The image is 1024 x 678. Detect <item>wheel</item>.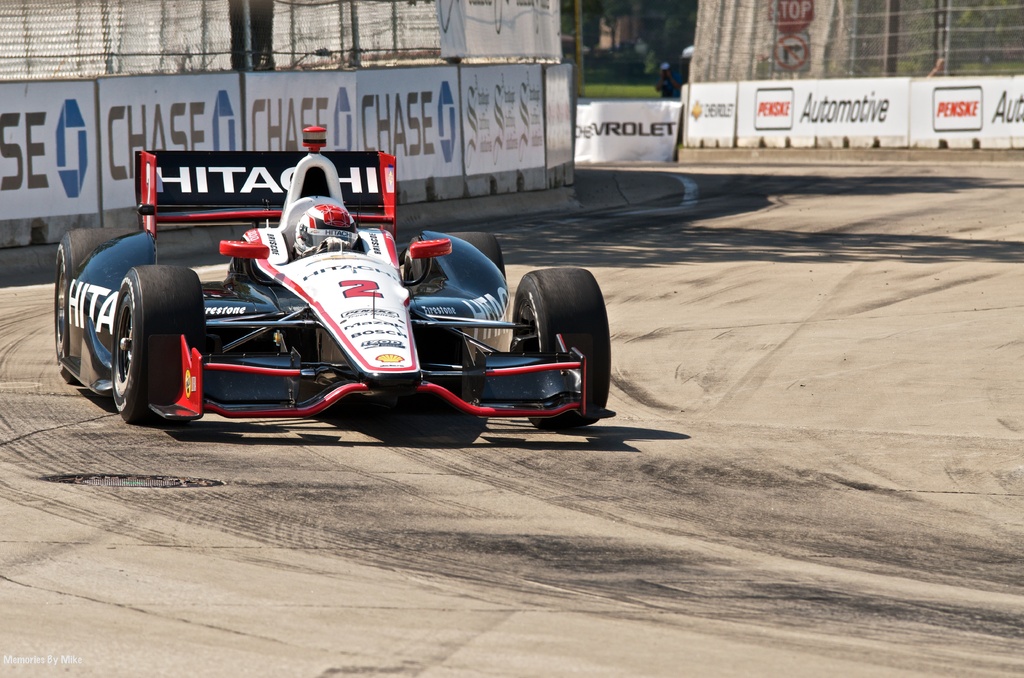
Detection: (x1=509, y1=270, x2=619, y2=430).
